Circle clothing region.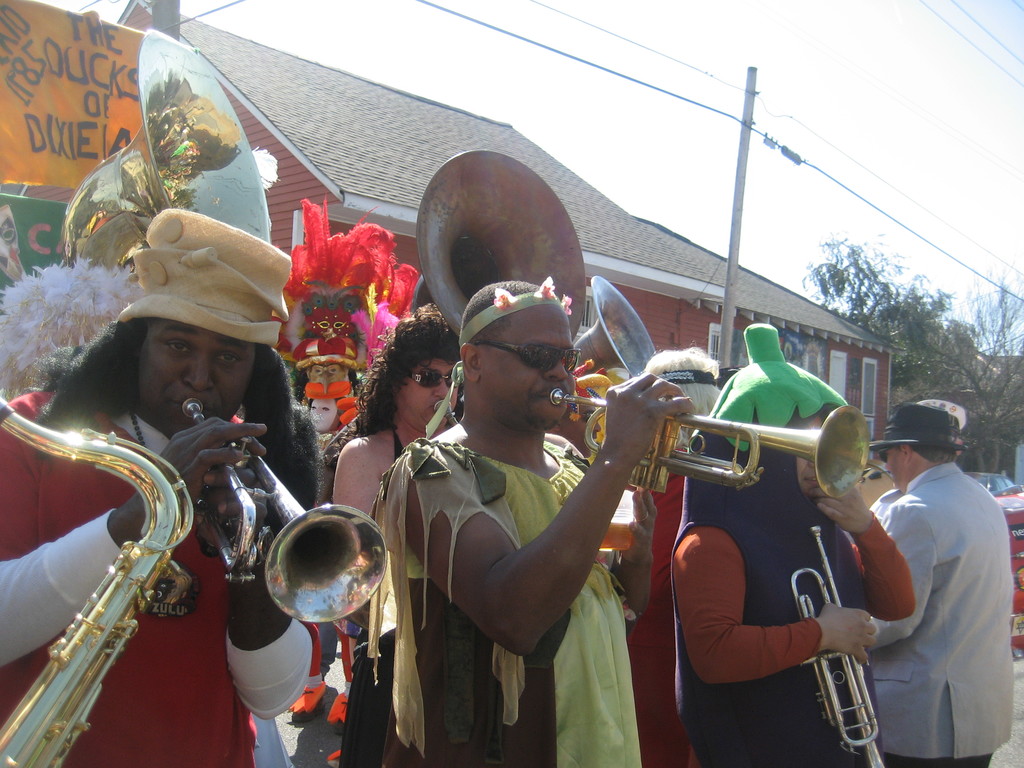
Region: locate(364, 436, 647, 767).
